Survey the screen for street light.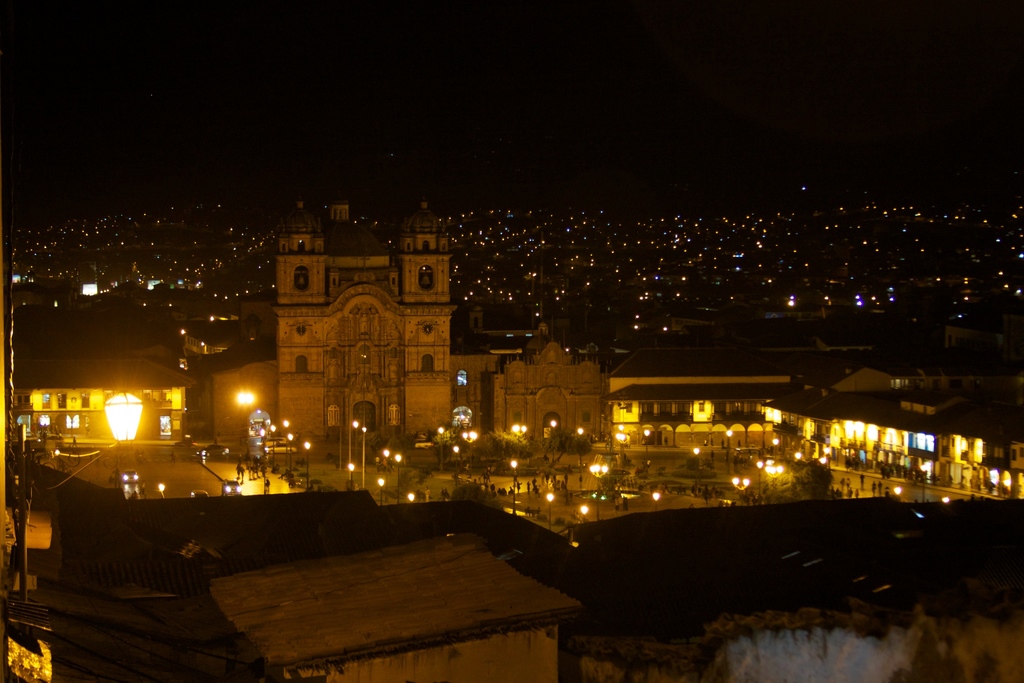
Survey found: (824,447,833,476).
